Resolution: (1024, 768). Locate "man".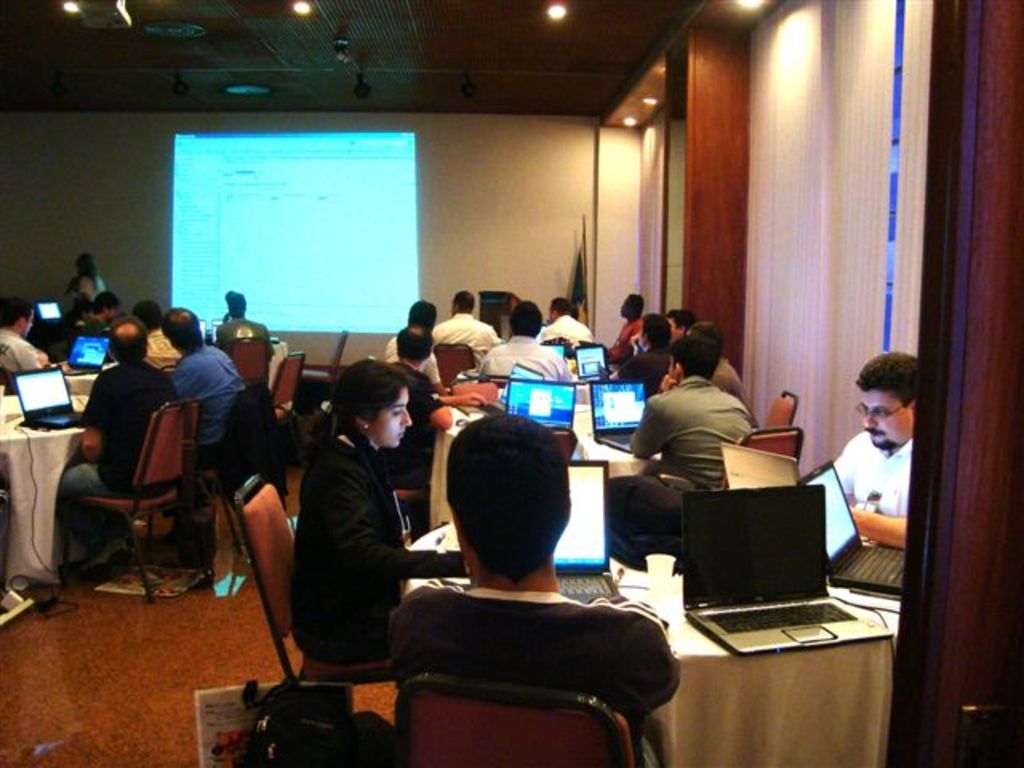
bbox=[158, 299, 251, 474].
